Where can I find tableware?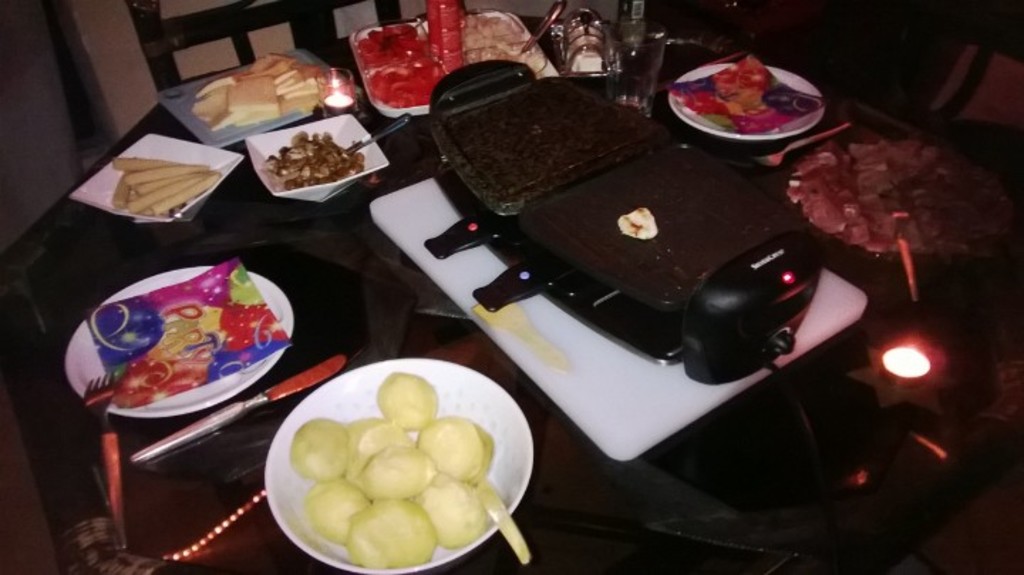
You can find it at (x1=886, y1=198, x2=923, y2=303).
